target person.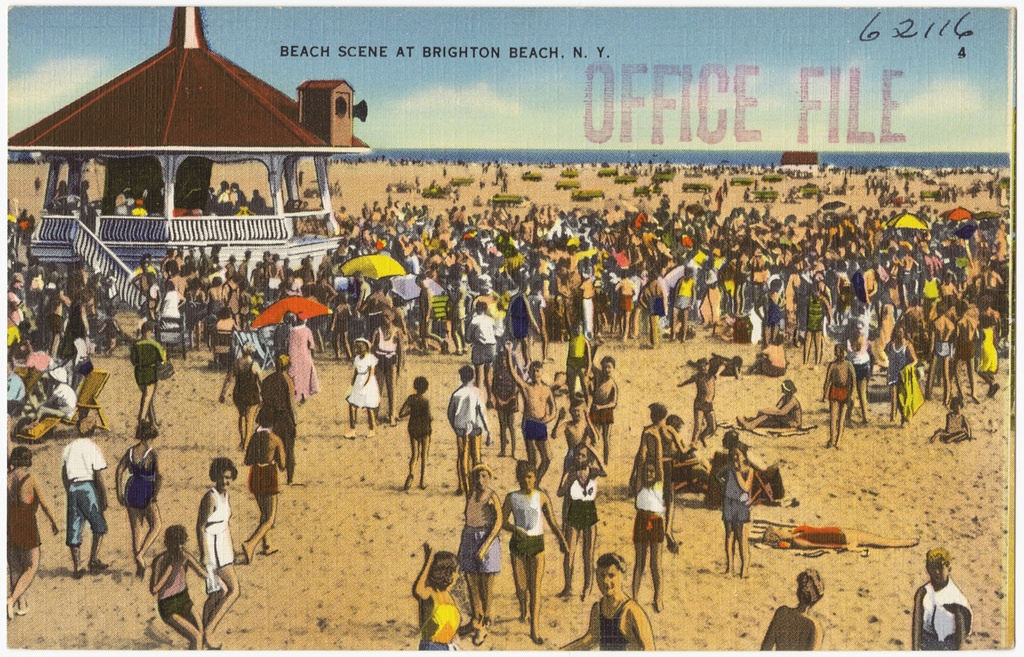
Target region: (845,328,876,431).
